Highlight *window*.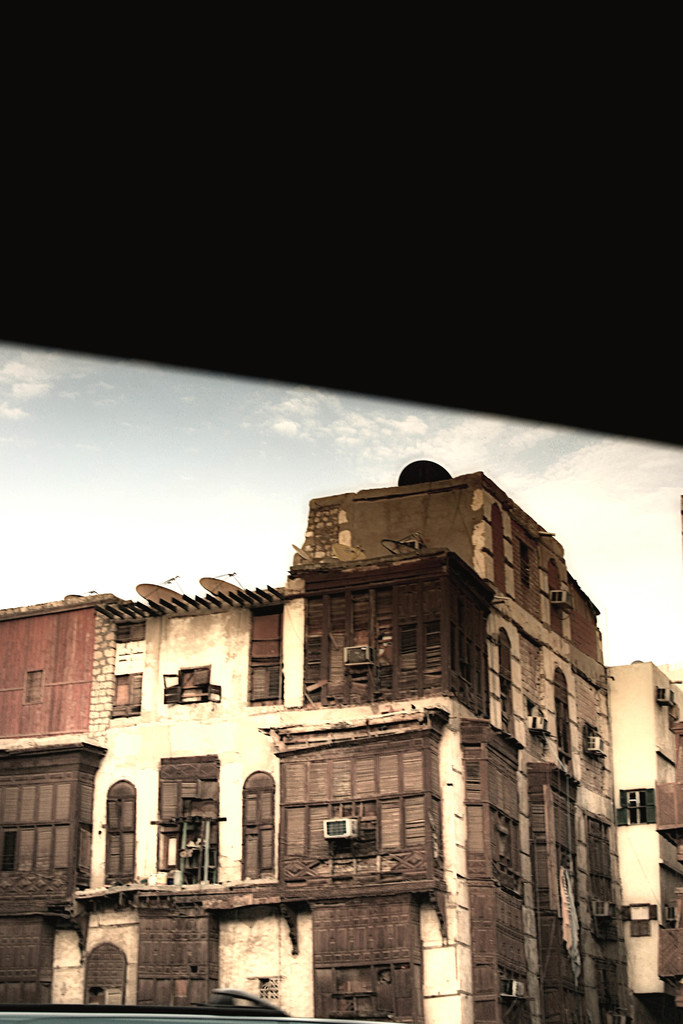
Highlighted region: left=103, top=781, right=136, bottom=882.
